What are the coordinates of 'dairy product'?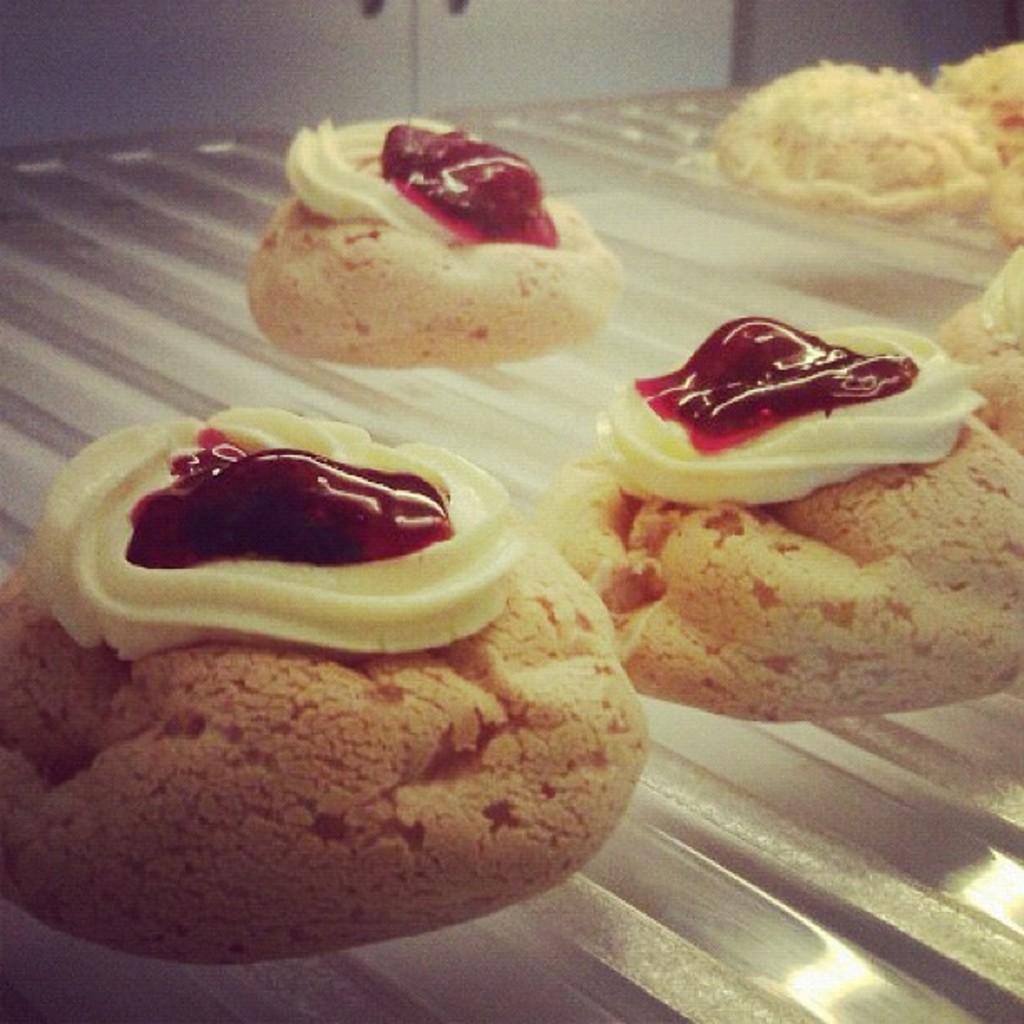
x1=293 y1=110 x2=529 y2=234.
